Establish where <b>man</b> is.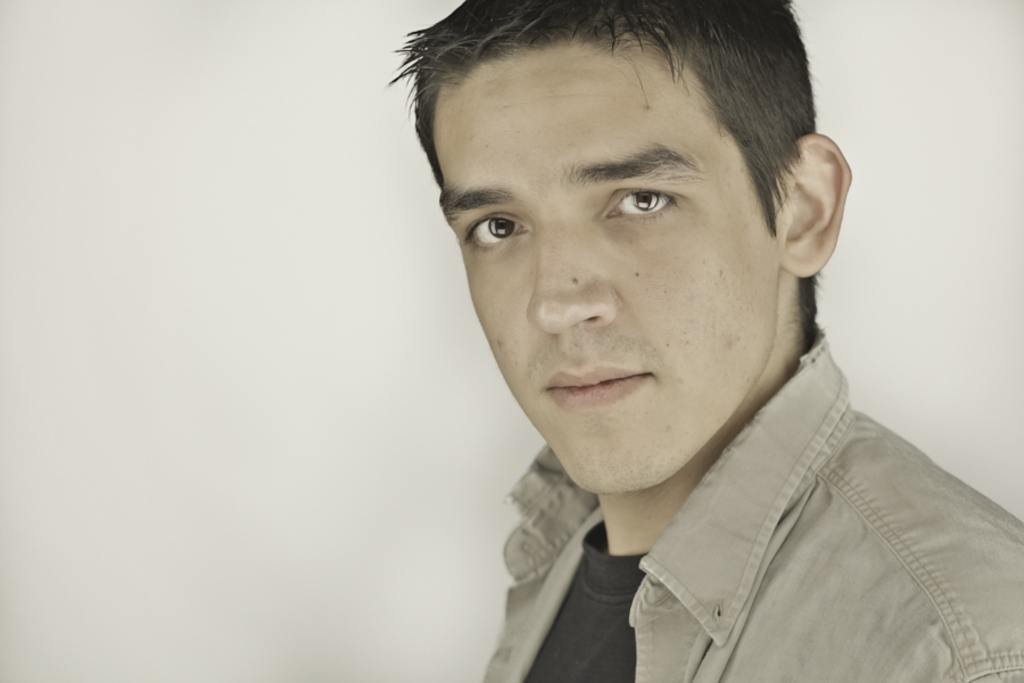
Established at Rect(329, 0, 1023, 682).
